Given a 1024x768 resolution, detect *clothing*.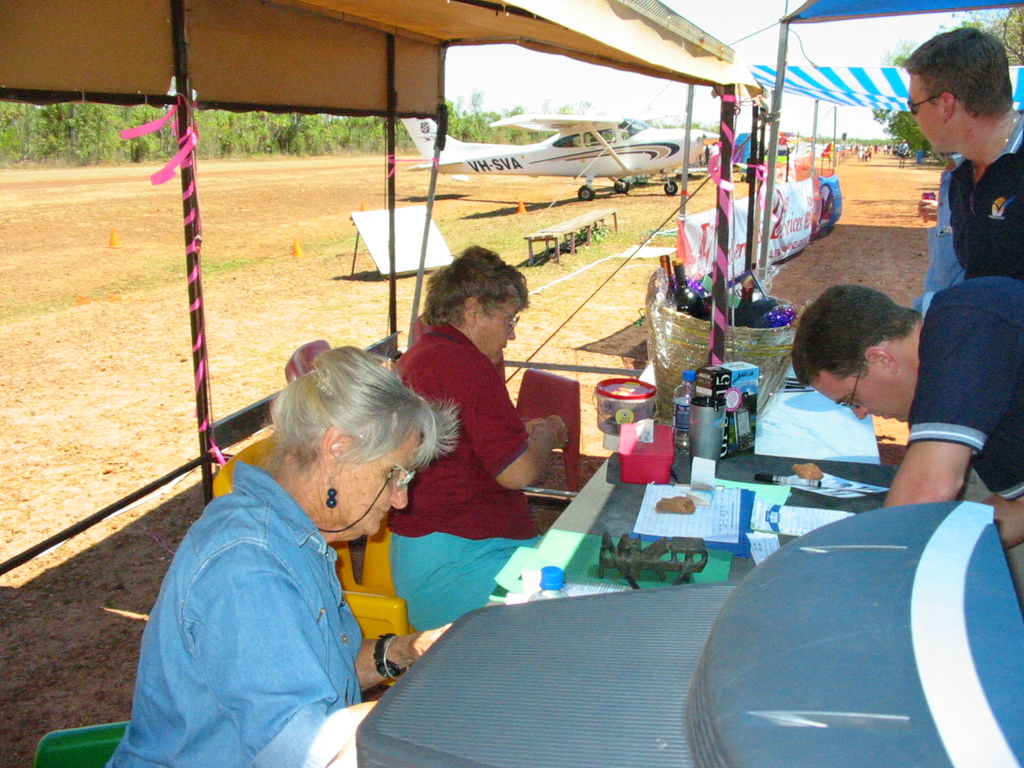
865/144/873/157.
